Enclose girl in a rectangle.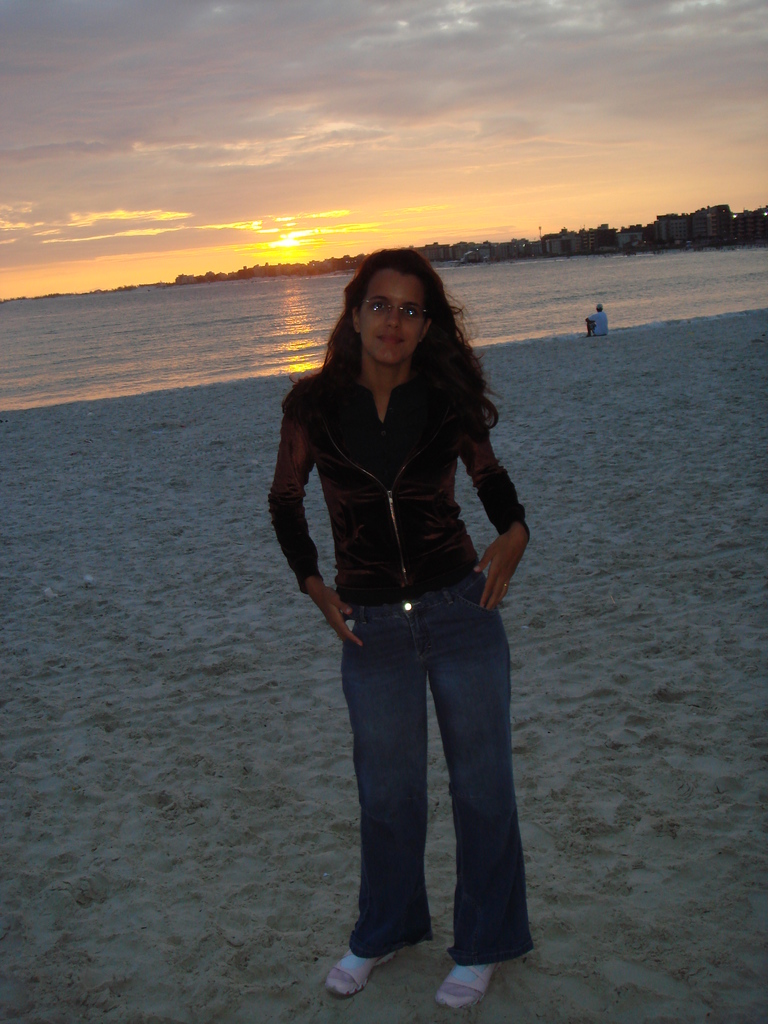
left=269, top=247, right=549, bottom=1008.
